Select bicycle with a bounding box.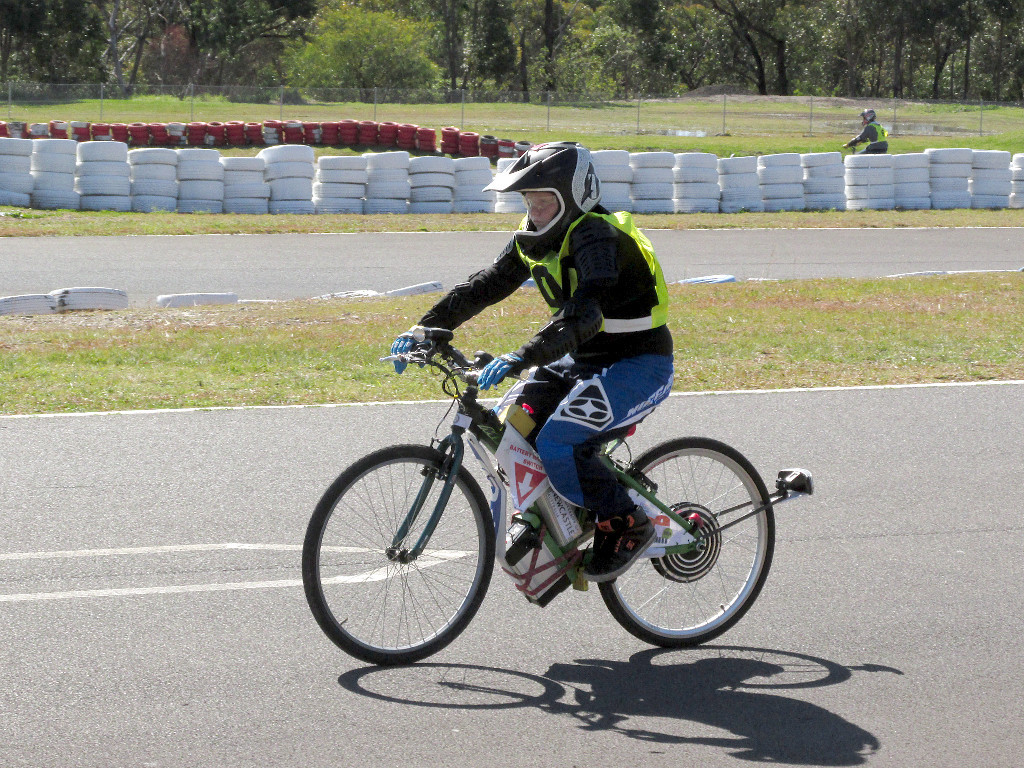
box(298, 315, 810, 657).
